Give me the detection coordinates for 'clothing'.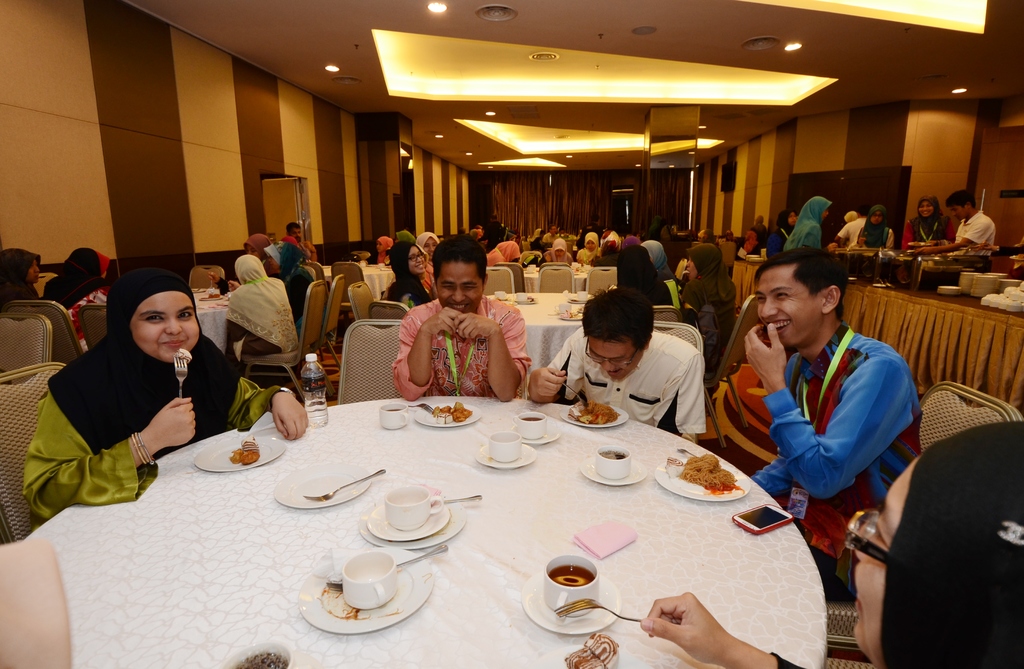
select_region(949, 213, 996, 250).
